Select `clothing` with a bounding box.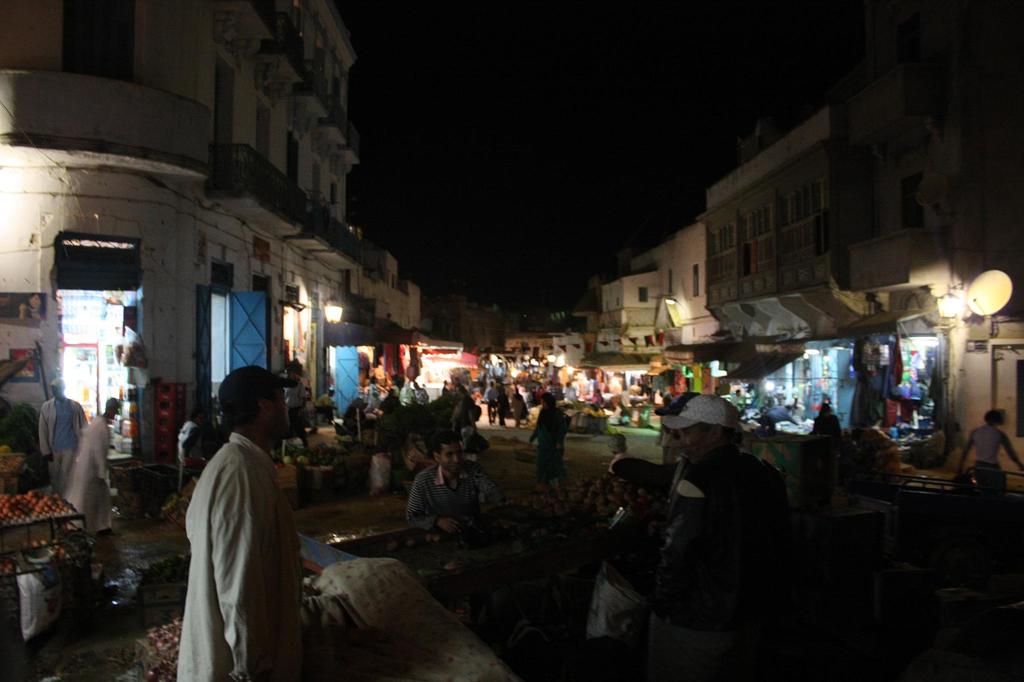
584:508:651:645.
